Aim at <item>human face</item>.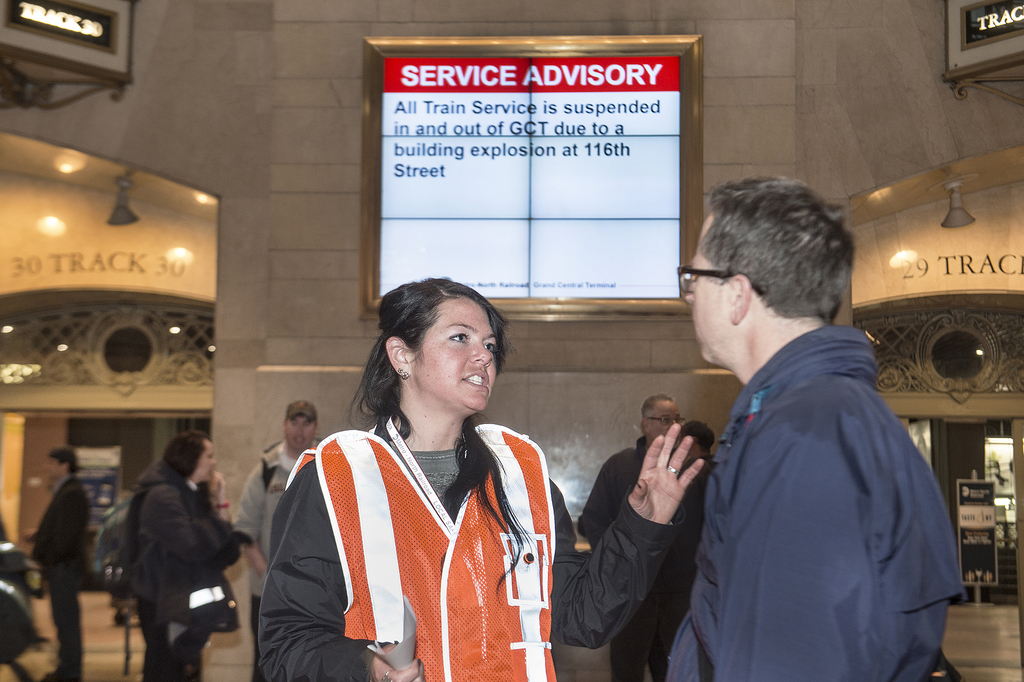
Aimed at detection(683, 220, 733, 366).
